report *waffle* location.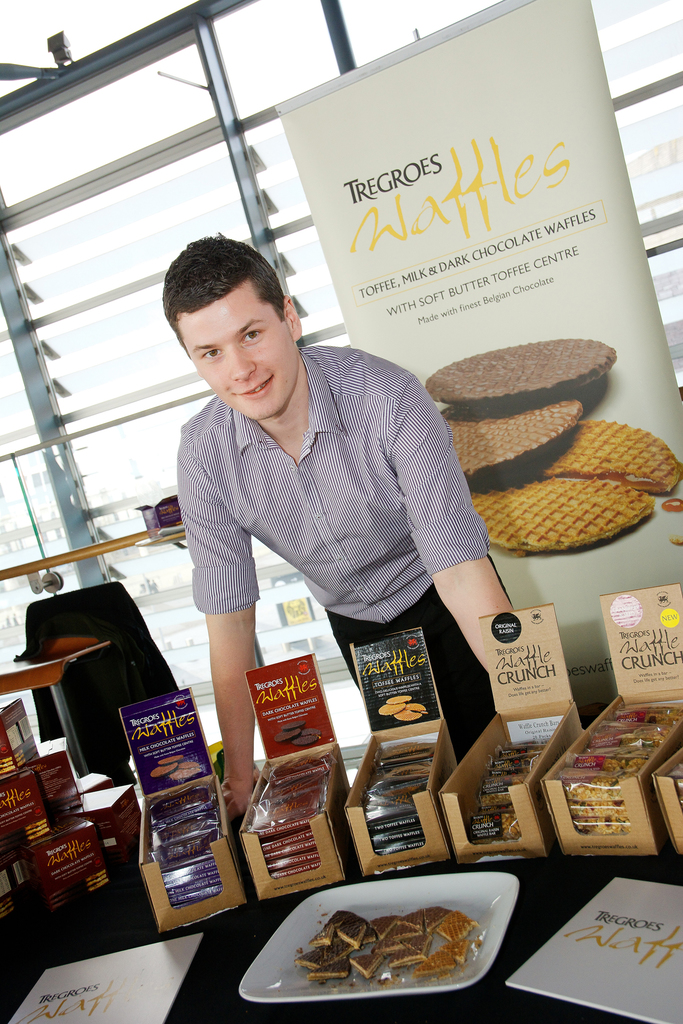
Report: crop(294, 733, 318, 744).
